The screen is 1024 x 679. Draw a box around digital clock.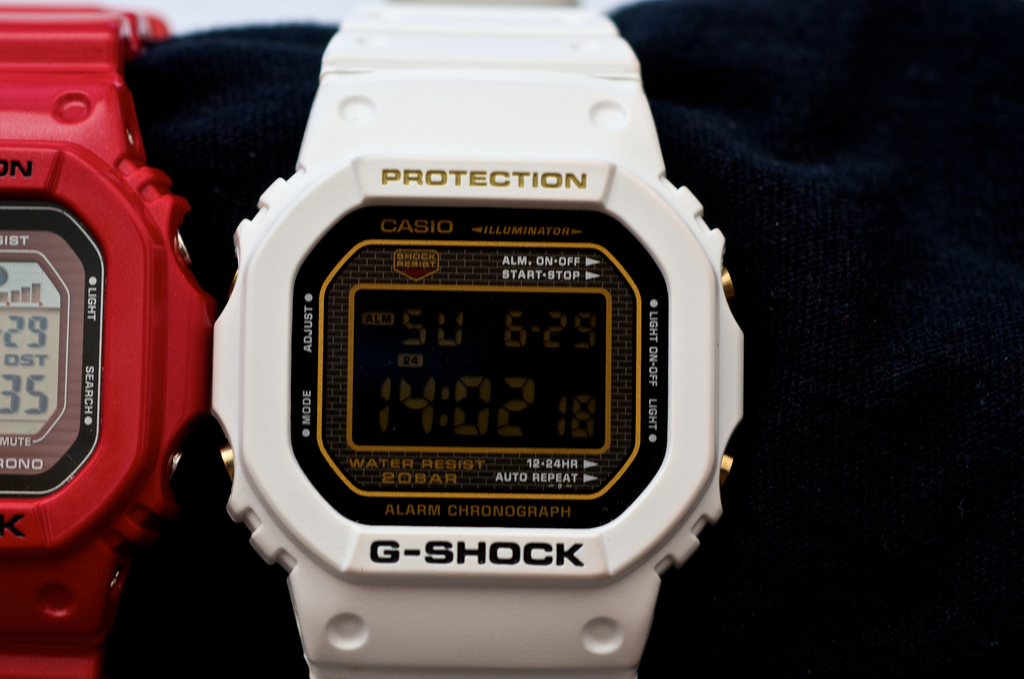
region(0, 148, 156, 553).
